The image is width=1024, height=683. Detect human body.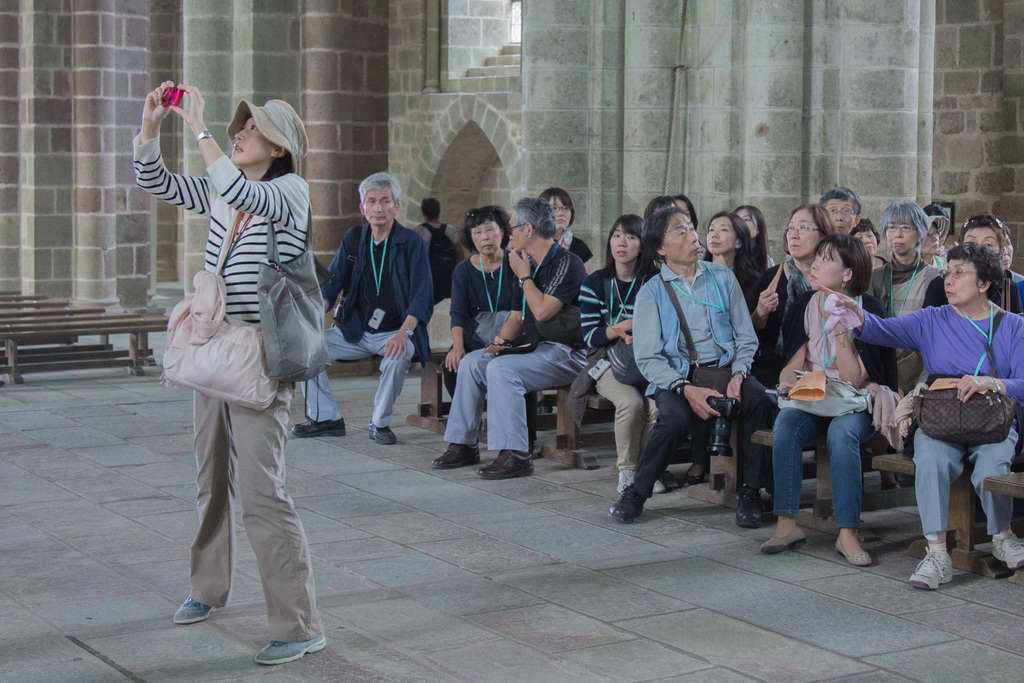
Detection: 750:295:902:571.
